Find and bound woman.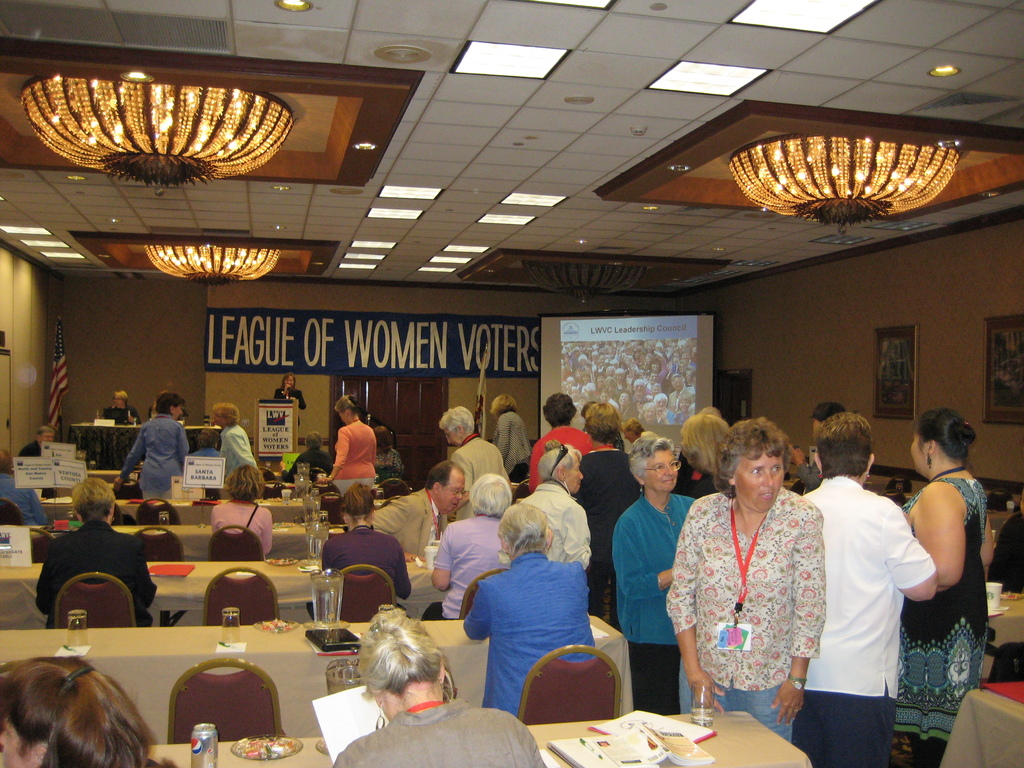
Bound: (113,388,184,502).
